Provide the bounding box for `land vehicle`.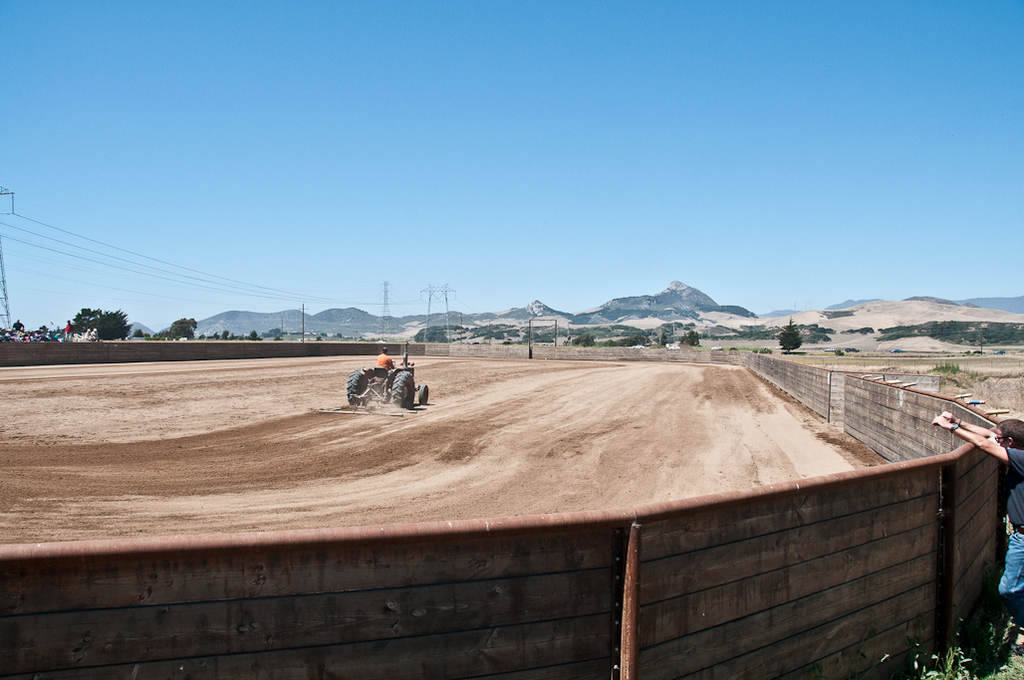
x1=343, y1=355, x2=428, y2=411.
